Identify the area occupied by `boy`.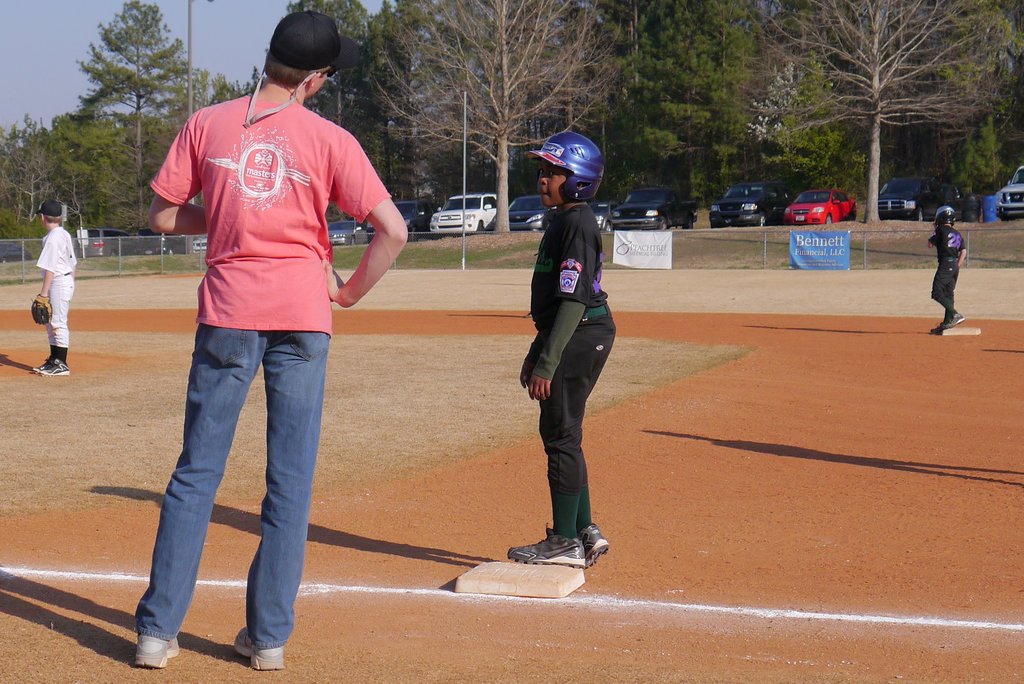
Area: left=926, top=208, right=963, bottom=332.
